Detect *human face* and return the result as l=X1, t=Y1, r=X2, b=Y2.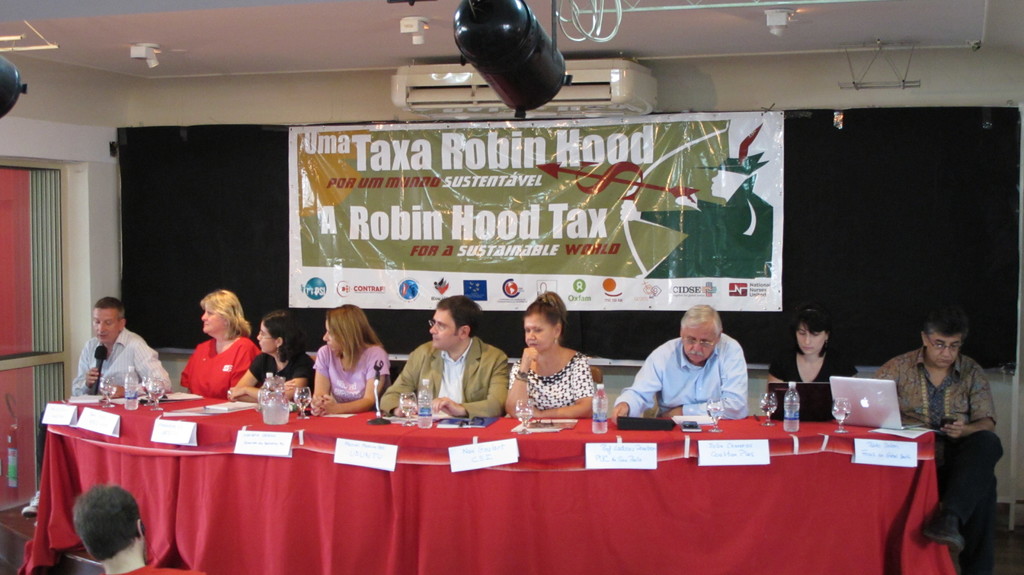
l=927, t=329, r=961, b=369.
